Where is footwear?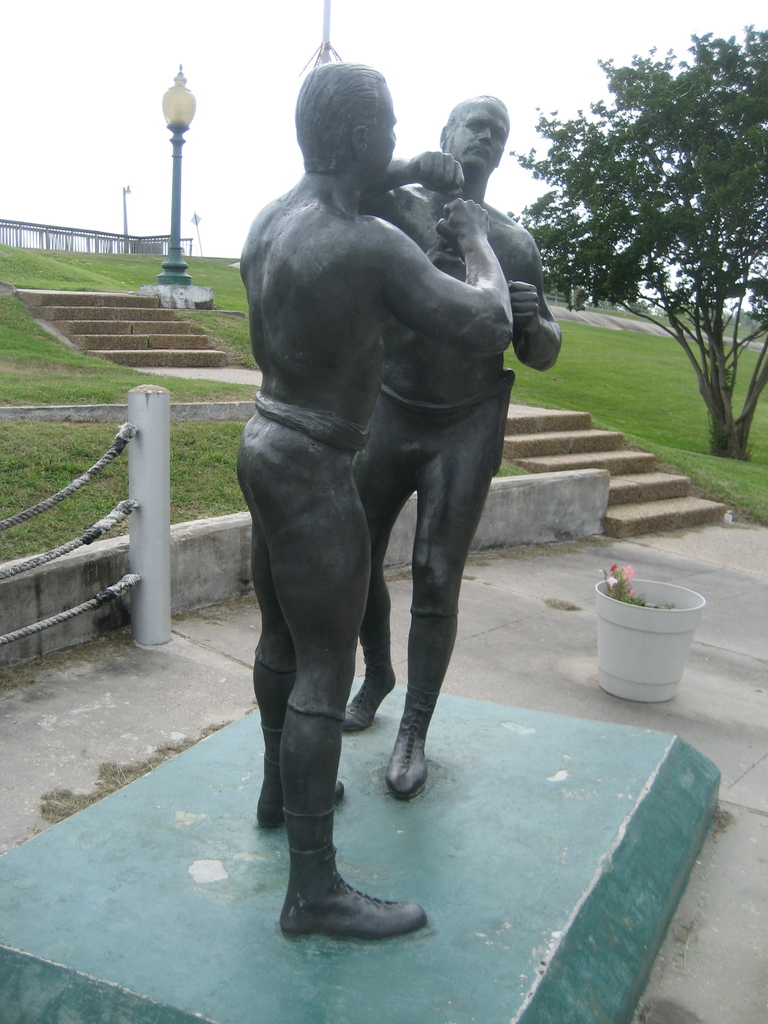
284 810 431 940.
